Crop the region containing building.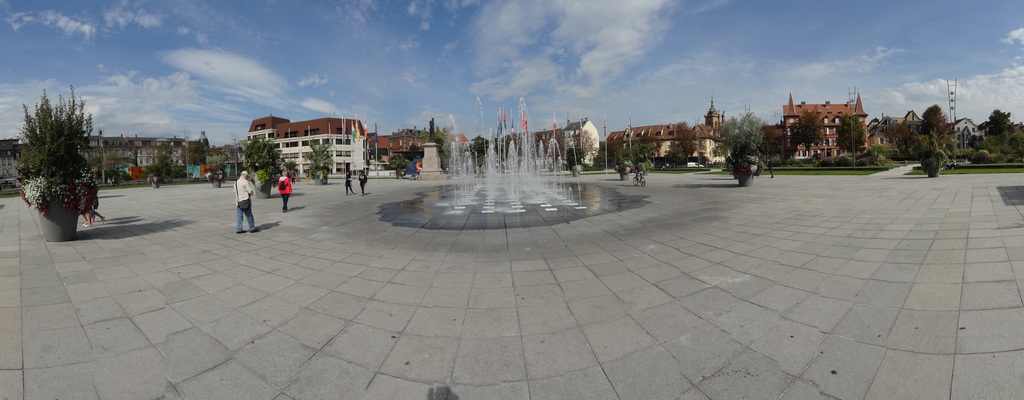
Crop region: bbox(0, 139, 31, 188).
